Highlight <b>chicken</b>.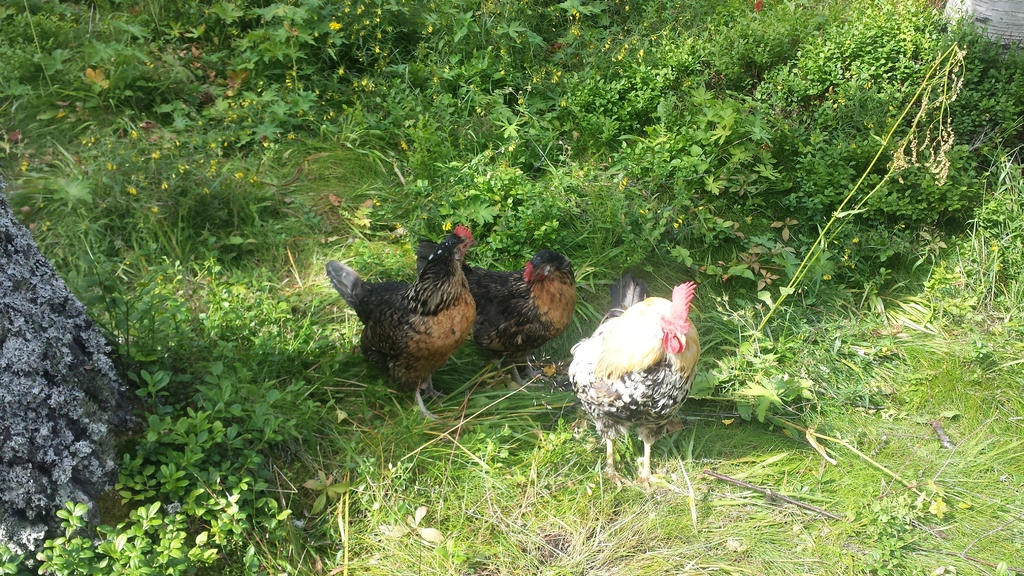
Highlighted region: [565, 269, 708, 513].
